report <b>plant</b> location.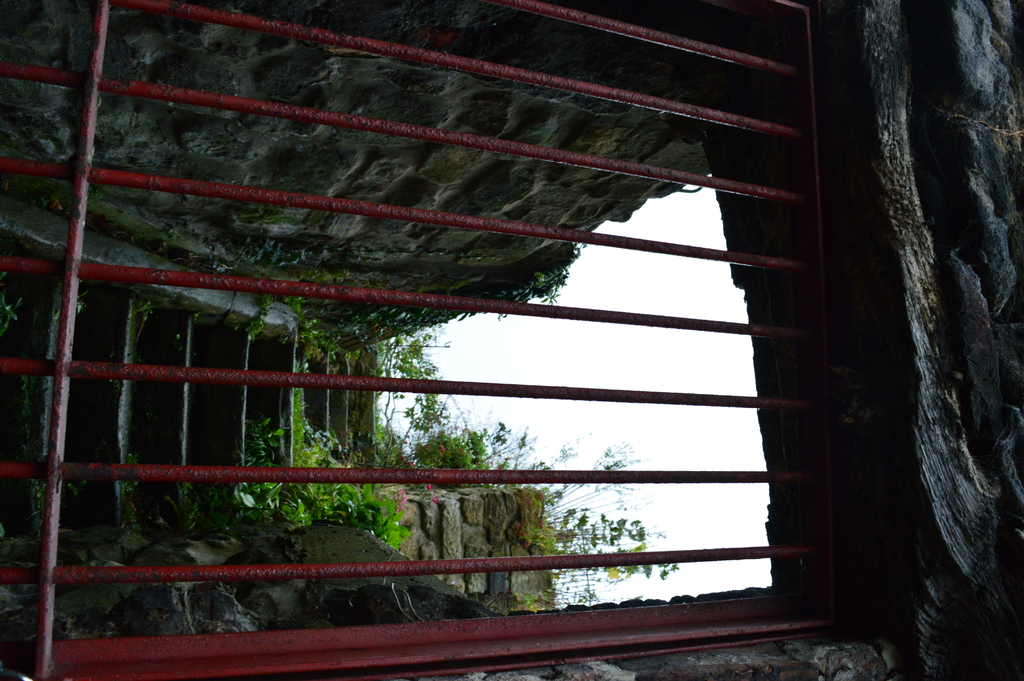
Report: pyautogui.locateOnScreen(337, 391, 538, 509).
